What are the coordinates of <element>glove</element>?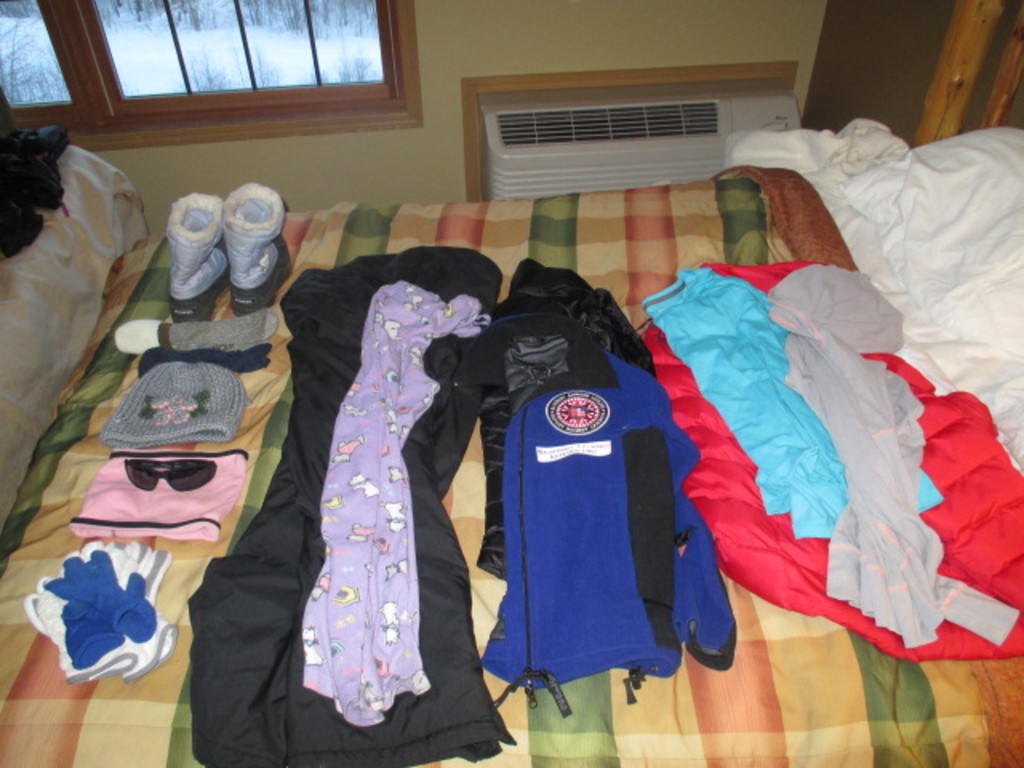
Rect(59, 598, 120, 664).
